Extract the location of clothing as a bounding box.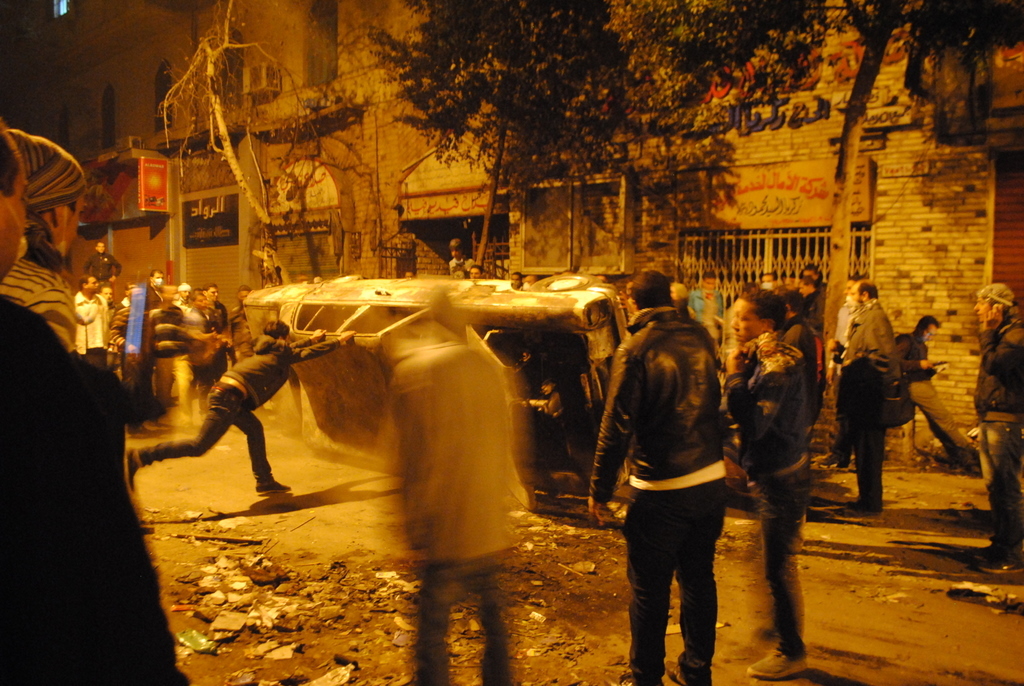
bbox=[606, 283, 747, 652].
